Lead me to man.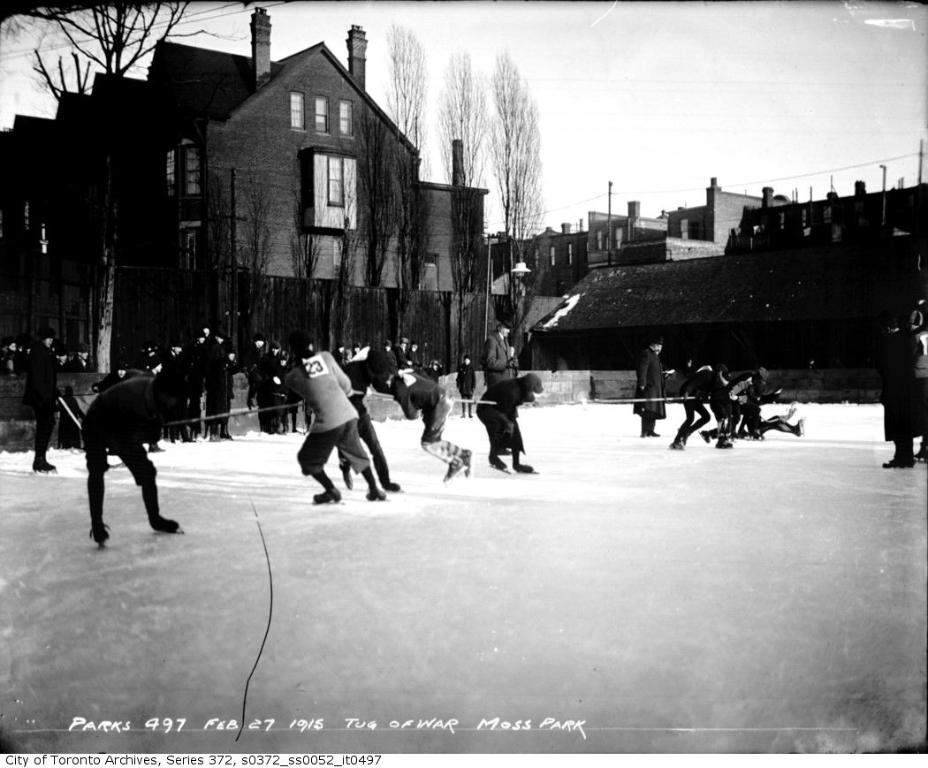
Lead to 379 362 475 481.
